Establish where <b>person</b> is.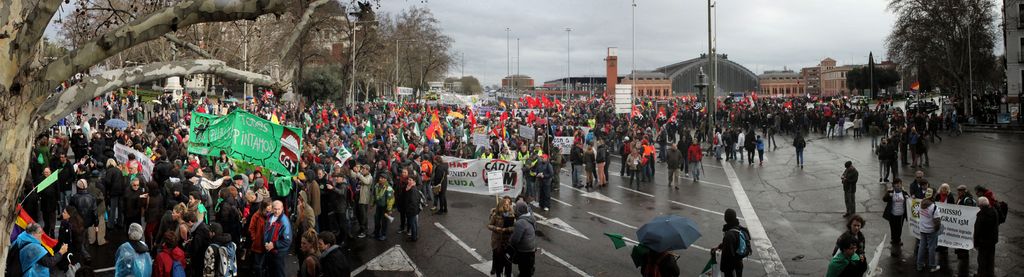
Established at (483, 189, 515, 276).
